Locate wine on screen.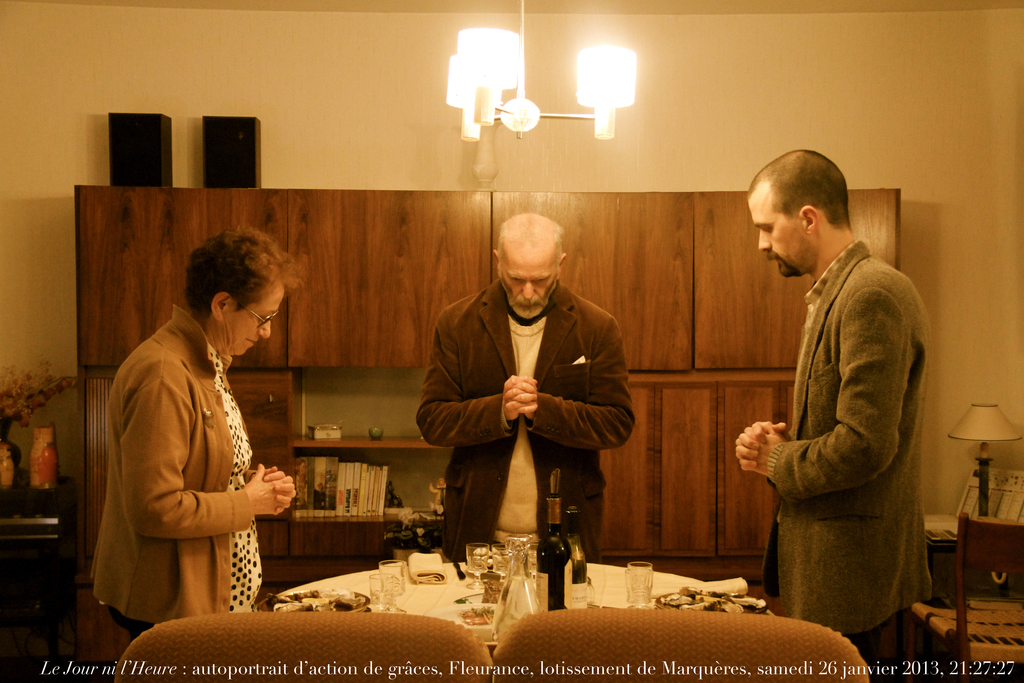
On screen at BBox(533, 466, 578, 620).
